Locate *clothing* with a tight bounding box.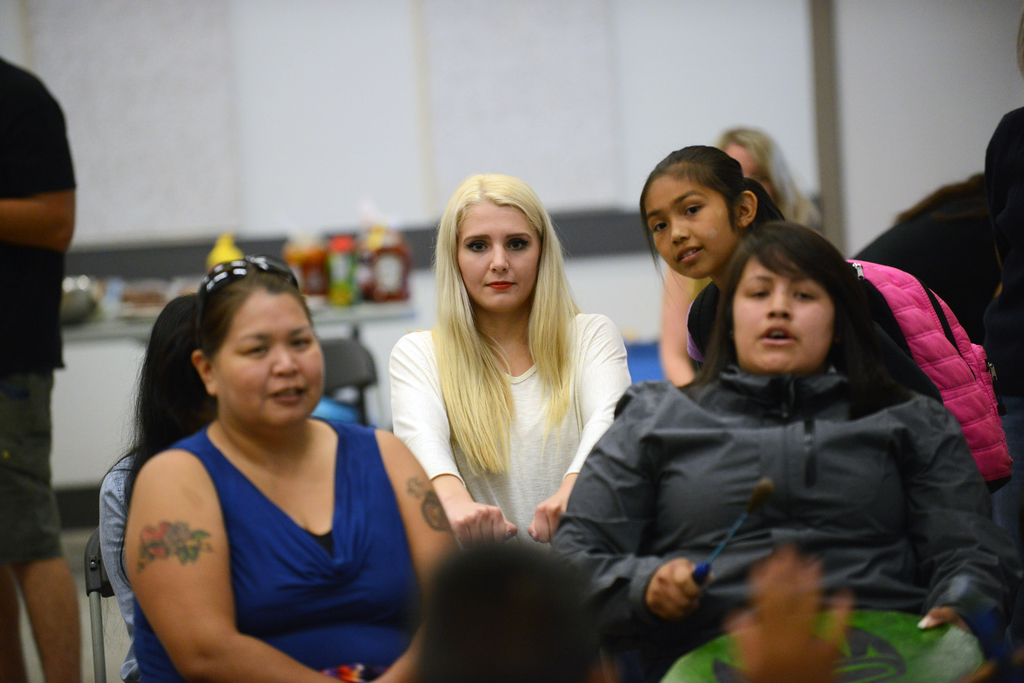
[x1=108, y1=384, x2=423, y2=659].
